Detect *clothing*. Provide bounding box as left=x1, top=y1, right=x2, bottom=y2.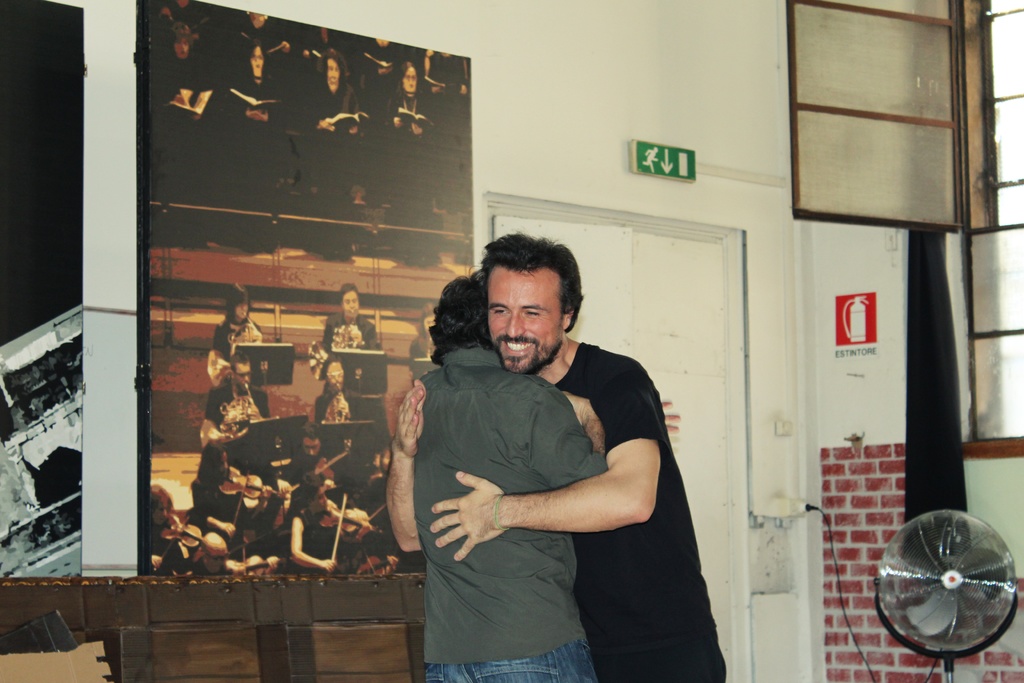
left=362, top=40, right=415, bottom=90.
